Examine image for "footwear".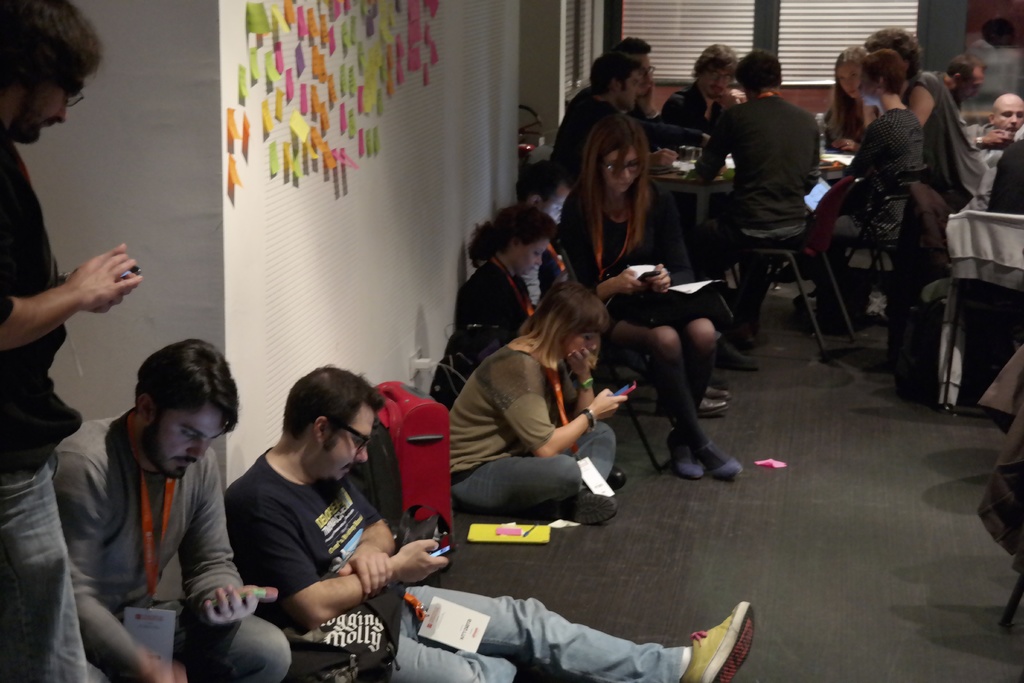
Examination result: [696, 441, 744, 477].
